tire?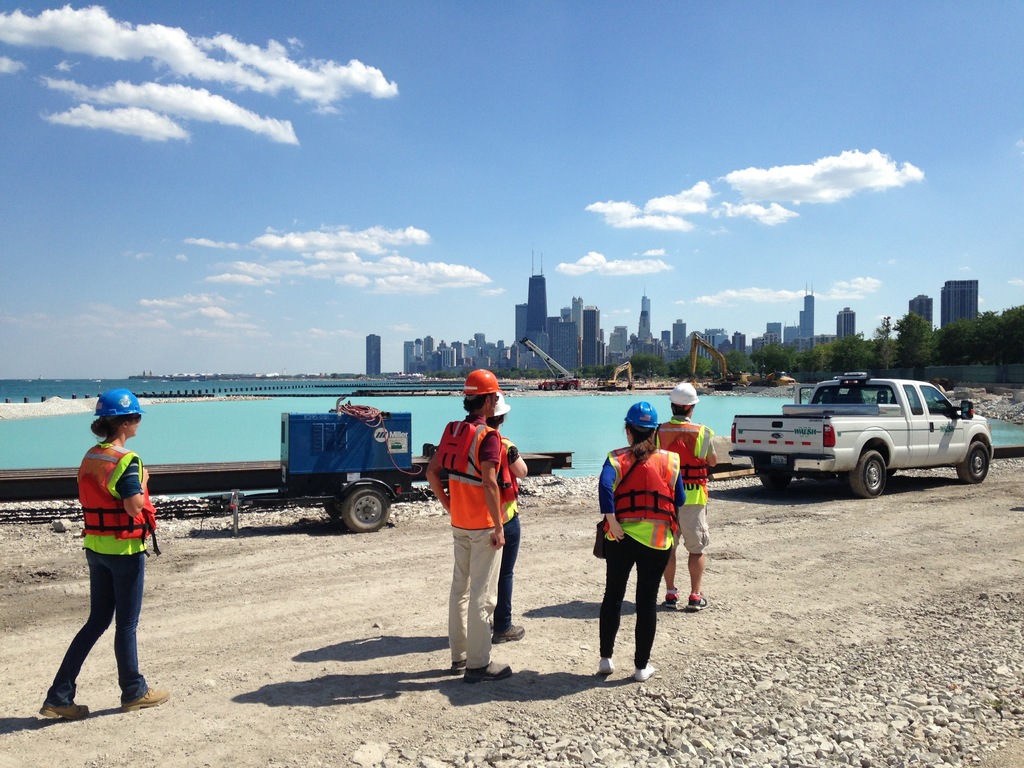
{"left": 341, "top": 486, "right": 390, "bottom": 532}
